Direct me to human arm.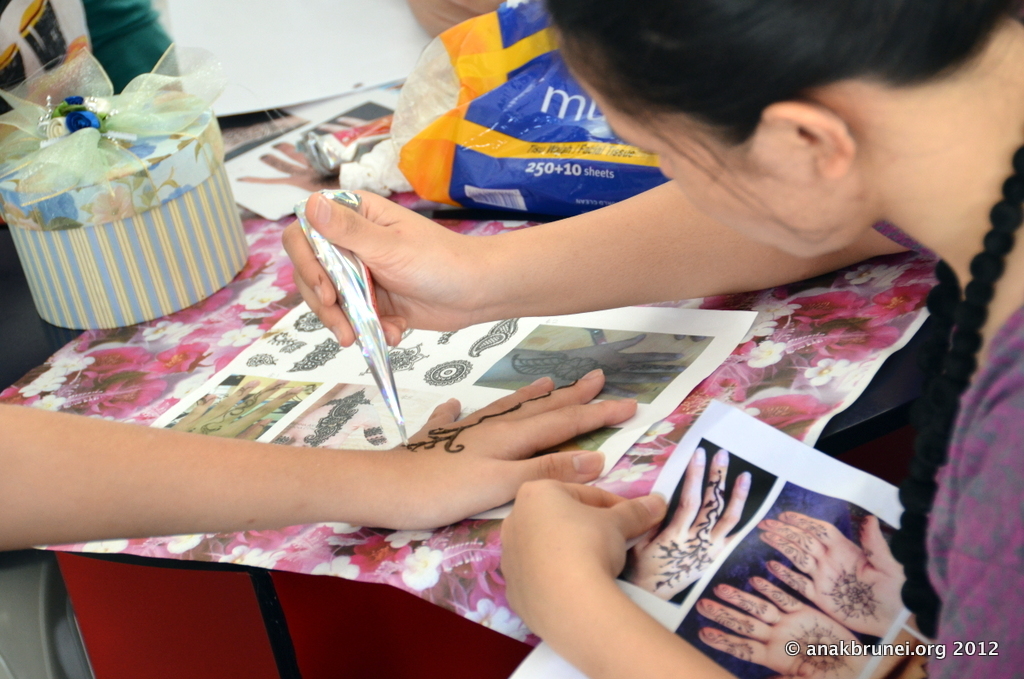
Direction: {"left": 0, "top": 395, "right": 649, "bottom": 562}.
